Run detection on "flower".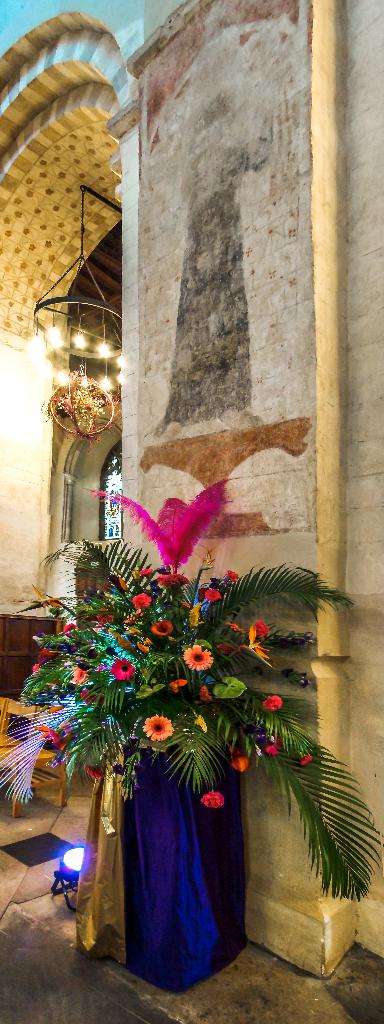
Result: (151,619,172,638).
